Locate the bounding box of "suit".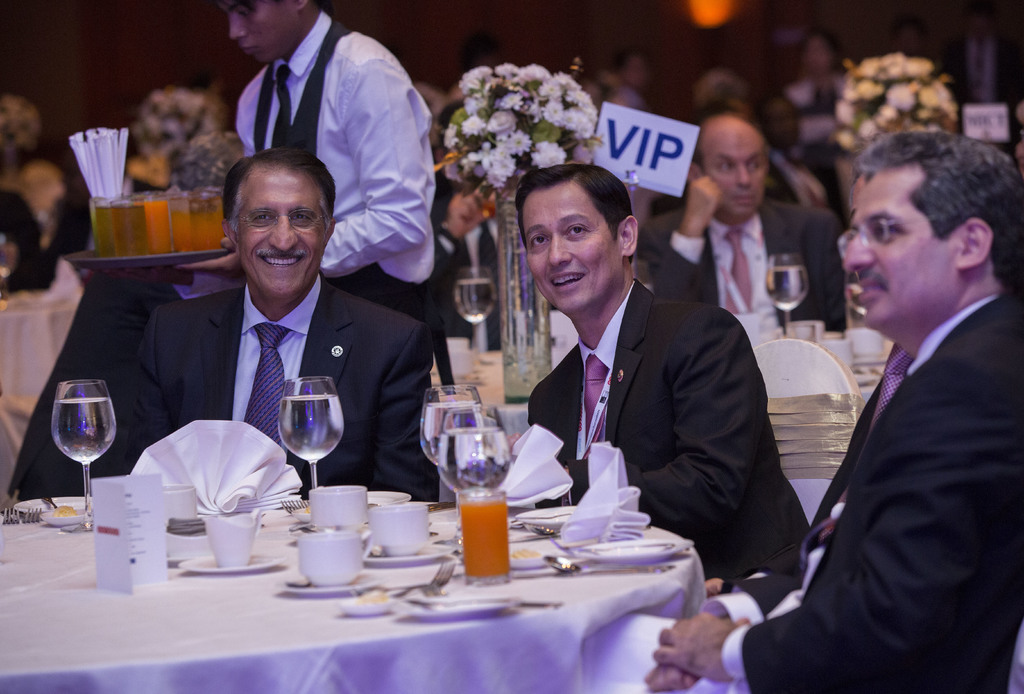
Bounding box: <region>0, 183, 63, 297</region>.
